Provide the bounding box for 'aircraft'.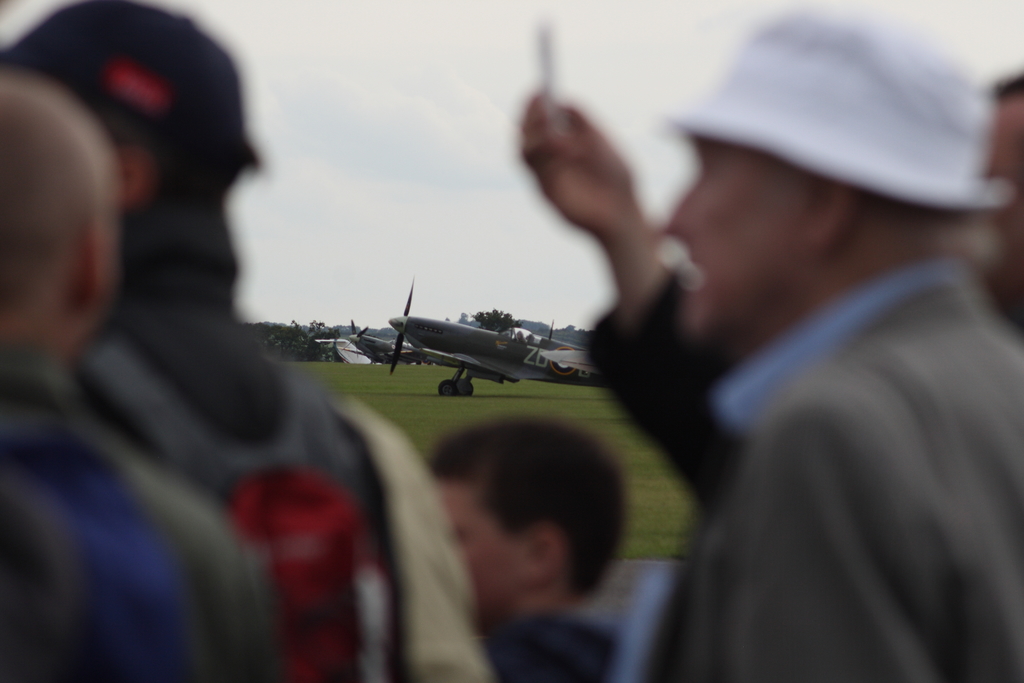
[left=356, top=272, right=582, bottom=402].
